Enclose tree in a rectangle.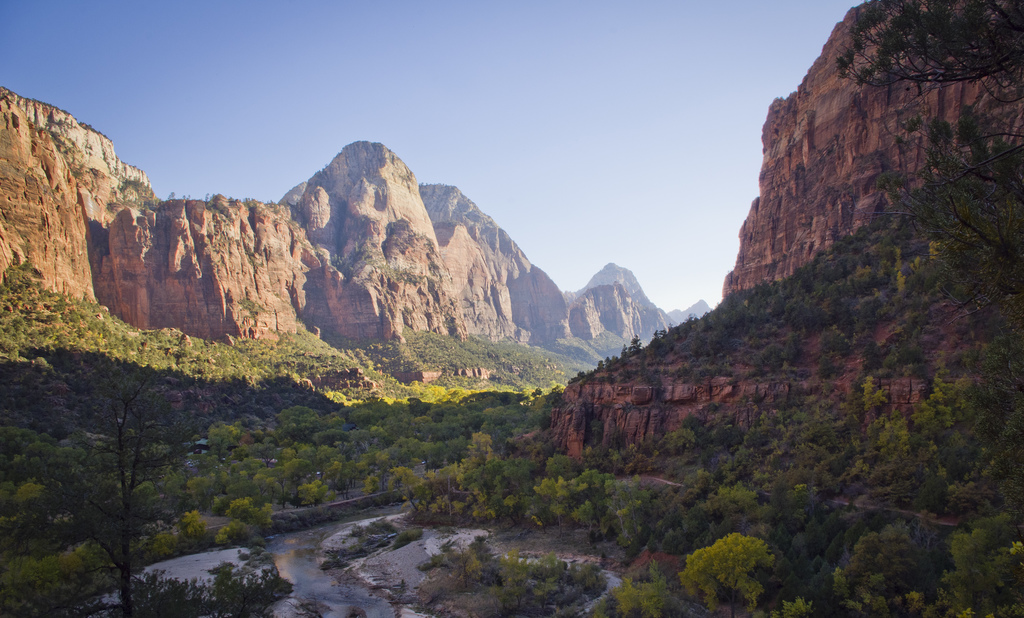
469 435 495 518.
